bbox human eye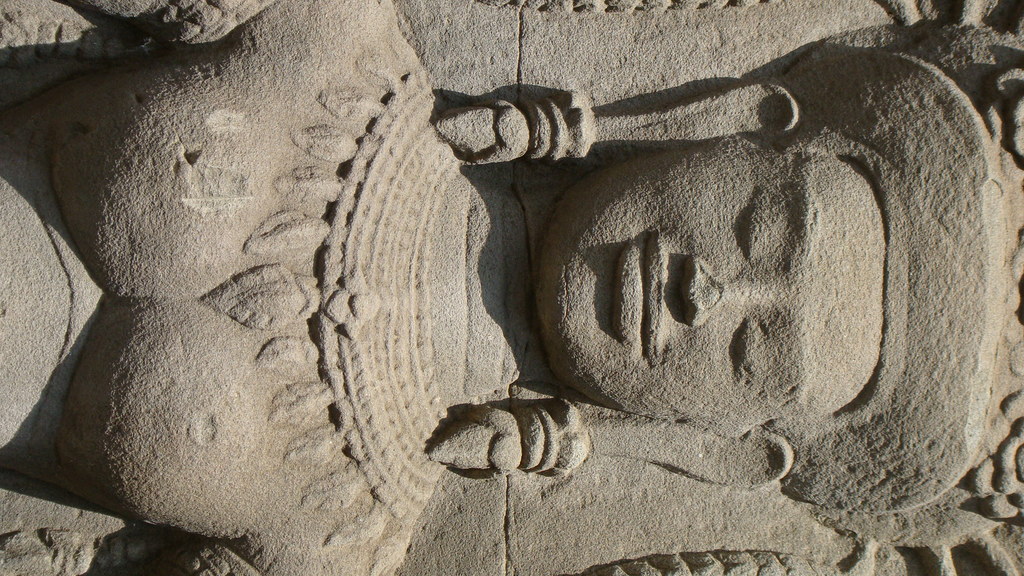
box(743, 190, 777, 261)
